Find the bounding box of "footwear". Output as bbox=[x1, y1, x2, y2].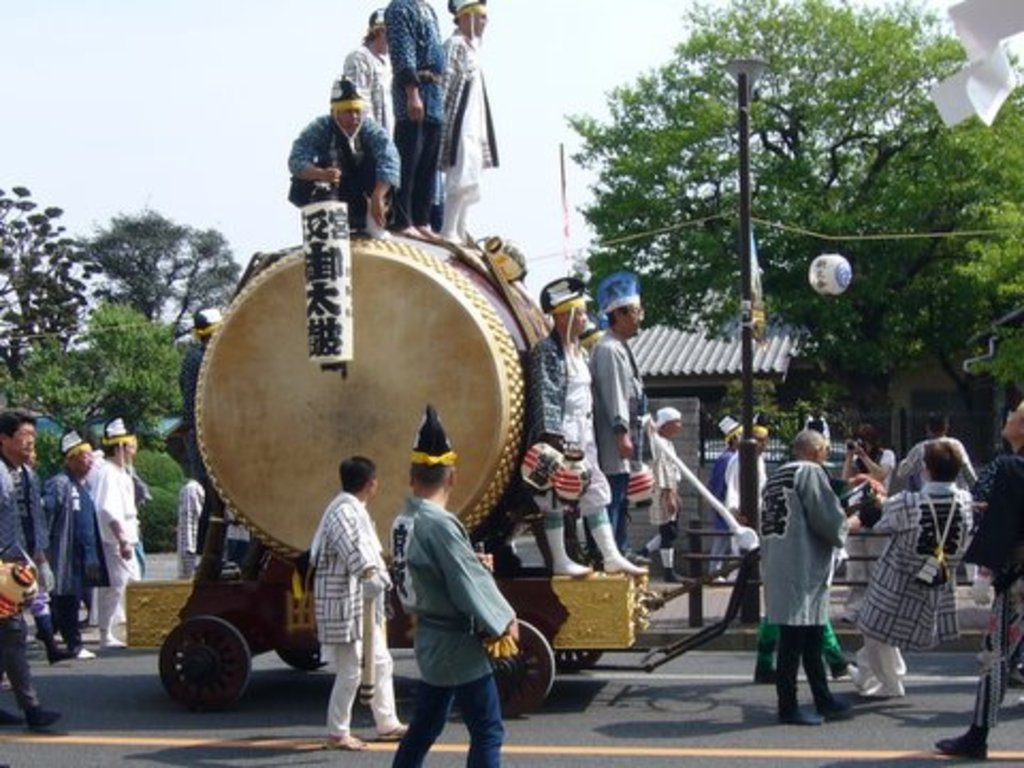
bbox=[830, 651, 855, 676].
